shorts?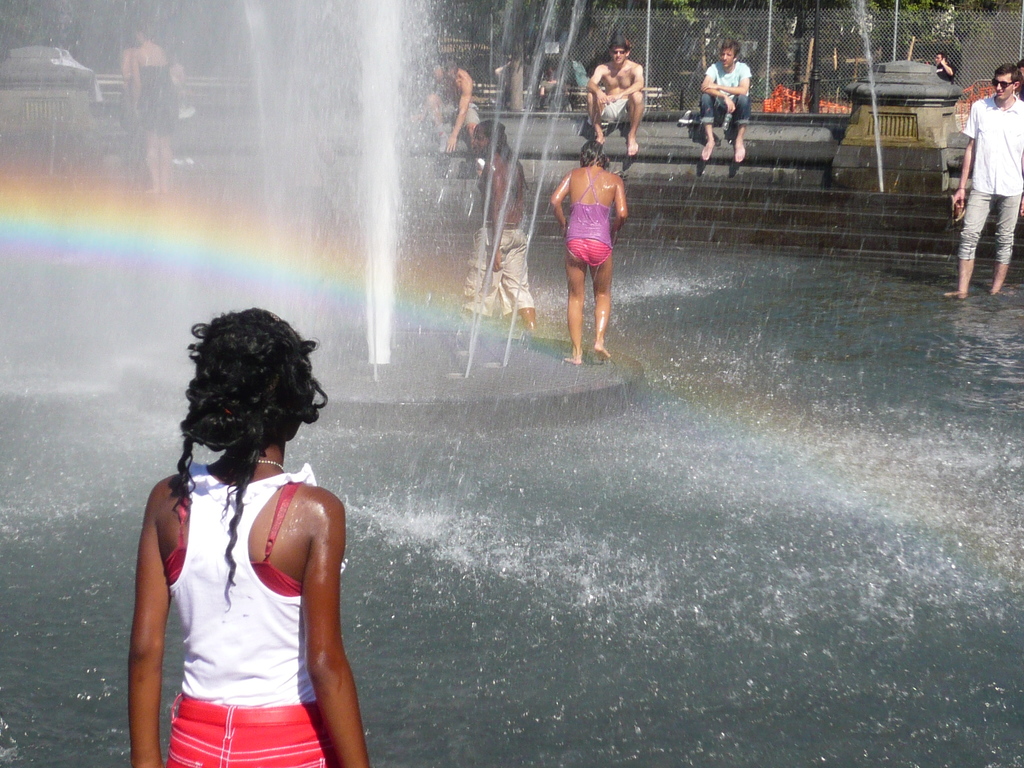
x1=571, y1=237, x2=609, y2=273
